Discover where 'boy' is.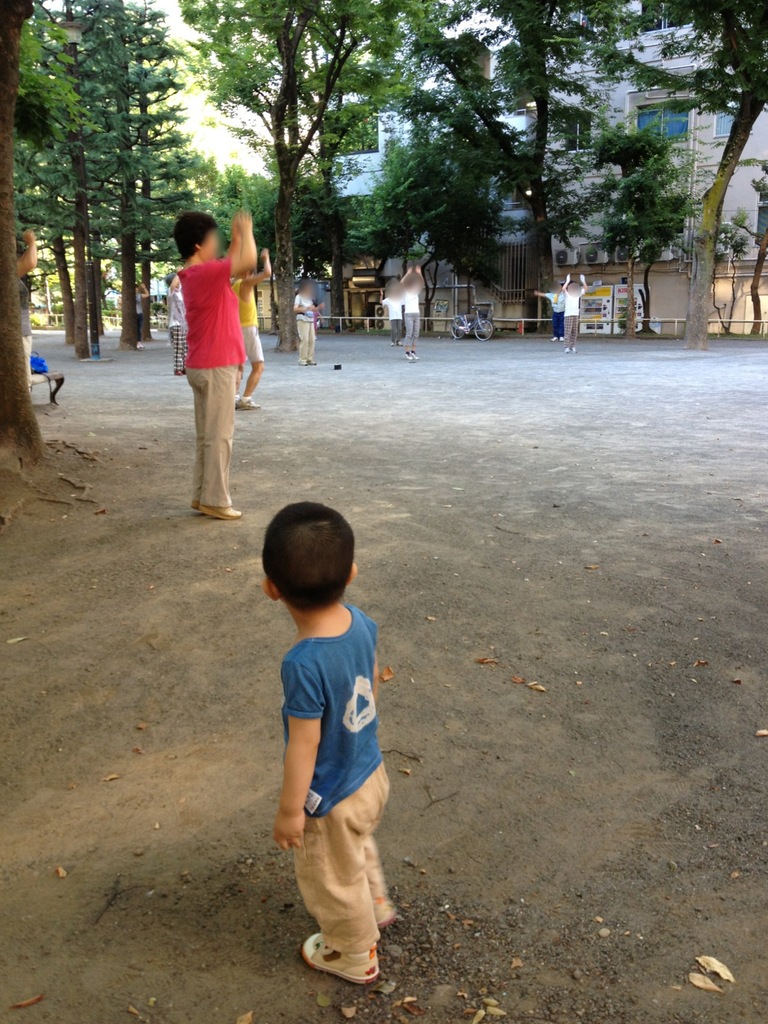
Discovered at {"x1": 563, "y1": 271, "x2": 589, "y2": 355}.
